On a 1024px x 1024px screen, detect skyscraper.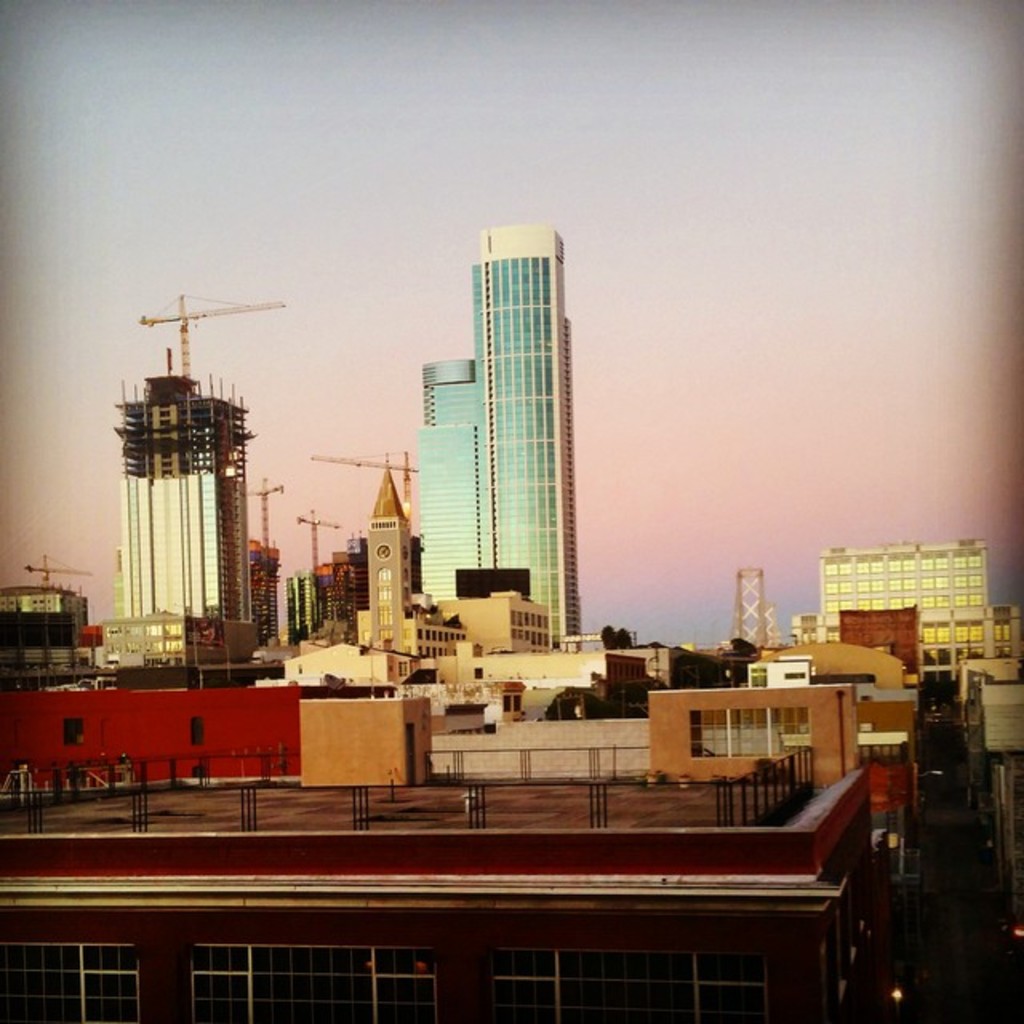
box=[786, 536, 1022, 718].
